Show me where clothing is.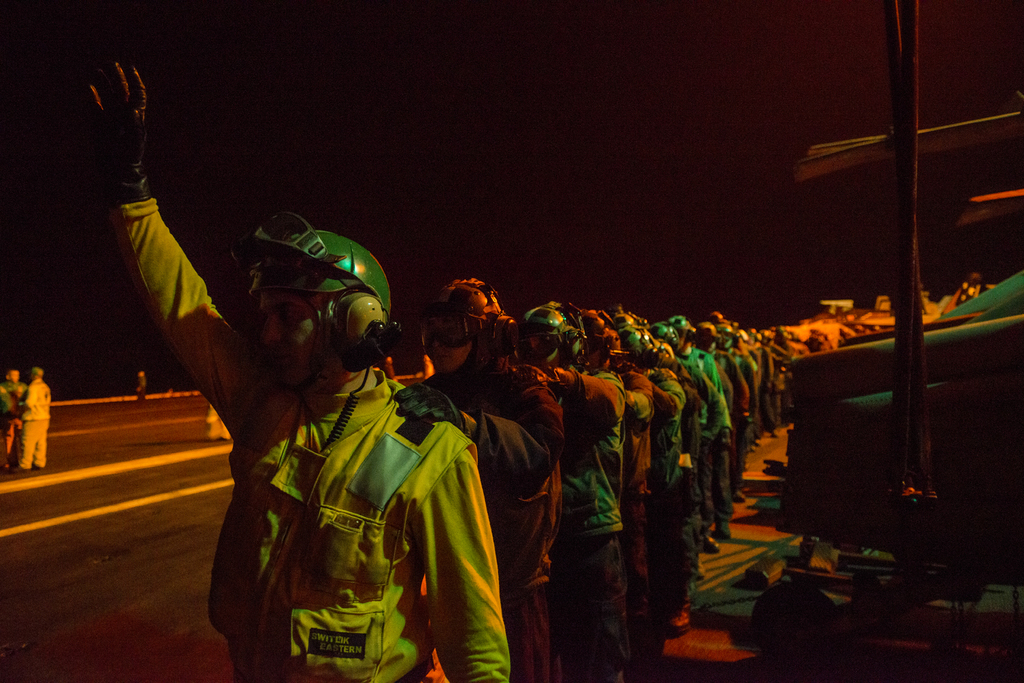
clothing is at 703:347:752:503.
